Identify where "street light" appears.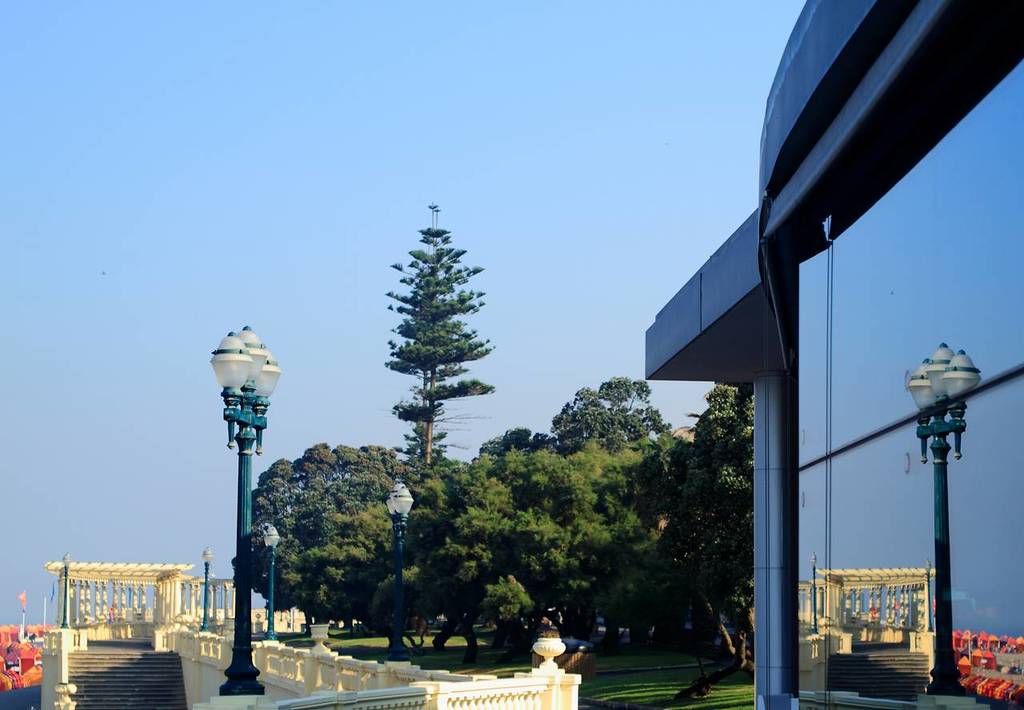
Appears at {"x1": 198, "y1": 536, "x2": 218, "y2": 633}.
